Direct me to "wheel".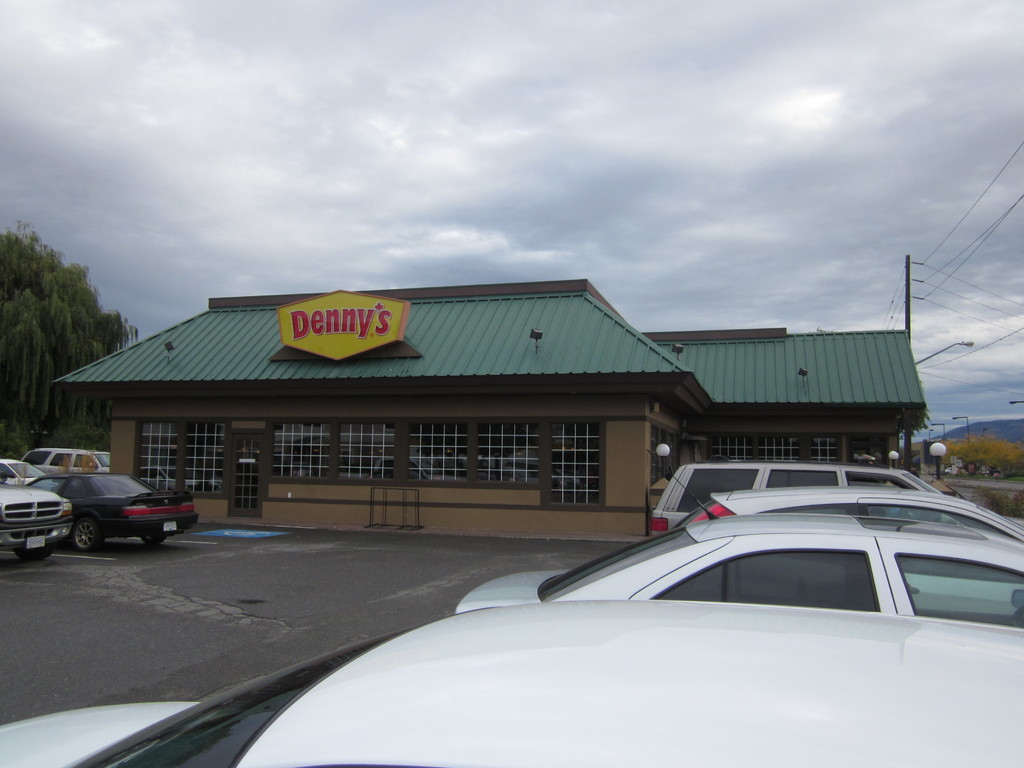
Direction: <bbox>72, 516, 105, 555</bbox>.
